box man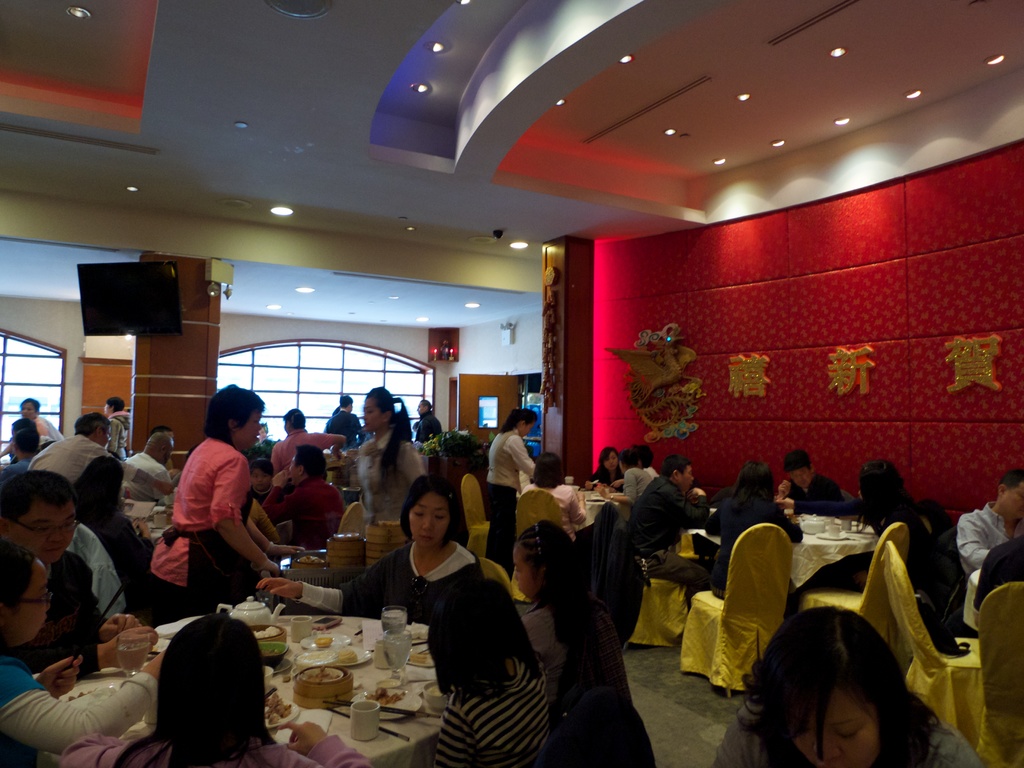
bbox=(37, 407, 173, 502)
